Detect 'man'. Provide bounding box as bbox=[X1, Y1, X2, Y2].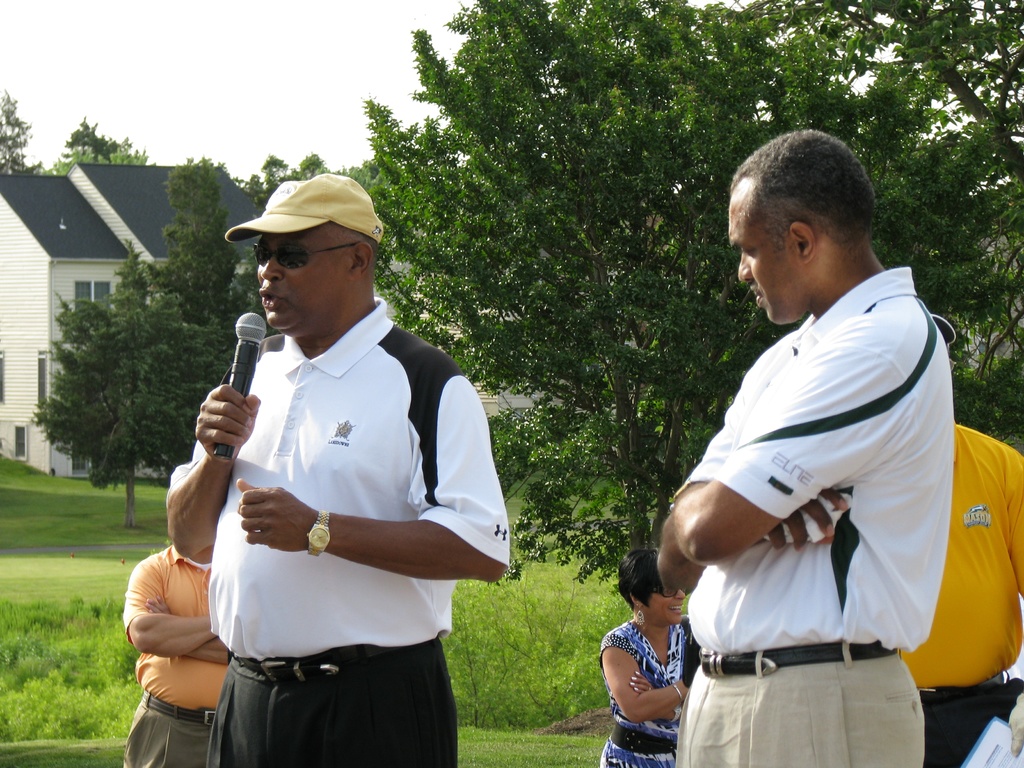
bbox=[117, 544, 235, 767].
